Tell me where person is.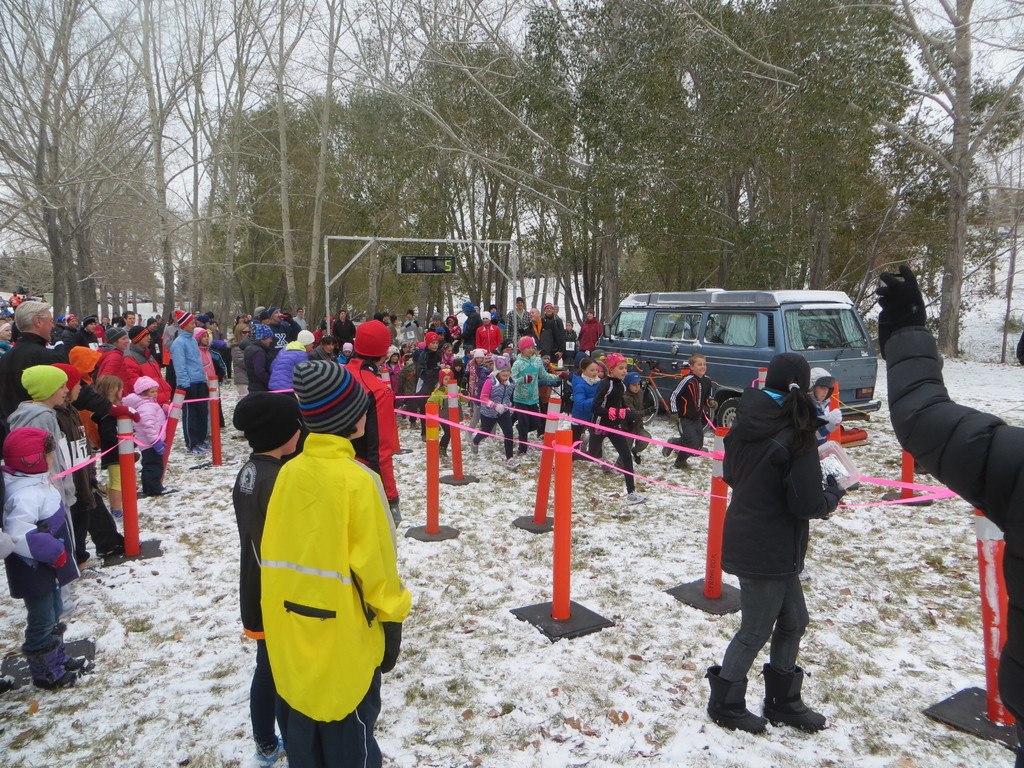
person is at 0/305/131/568.
